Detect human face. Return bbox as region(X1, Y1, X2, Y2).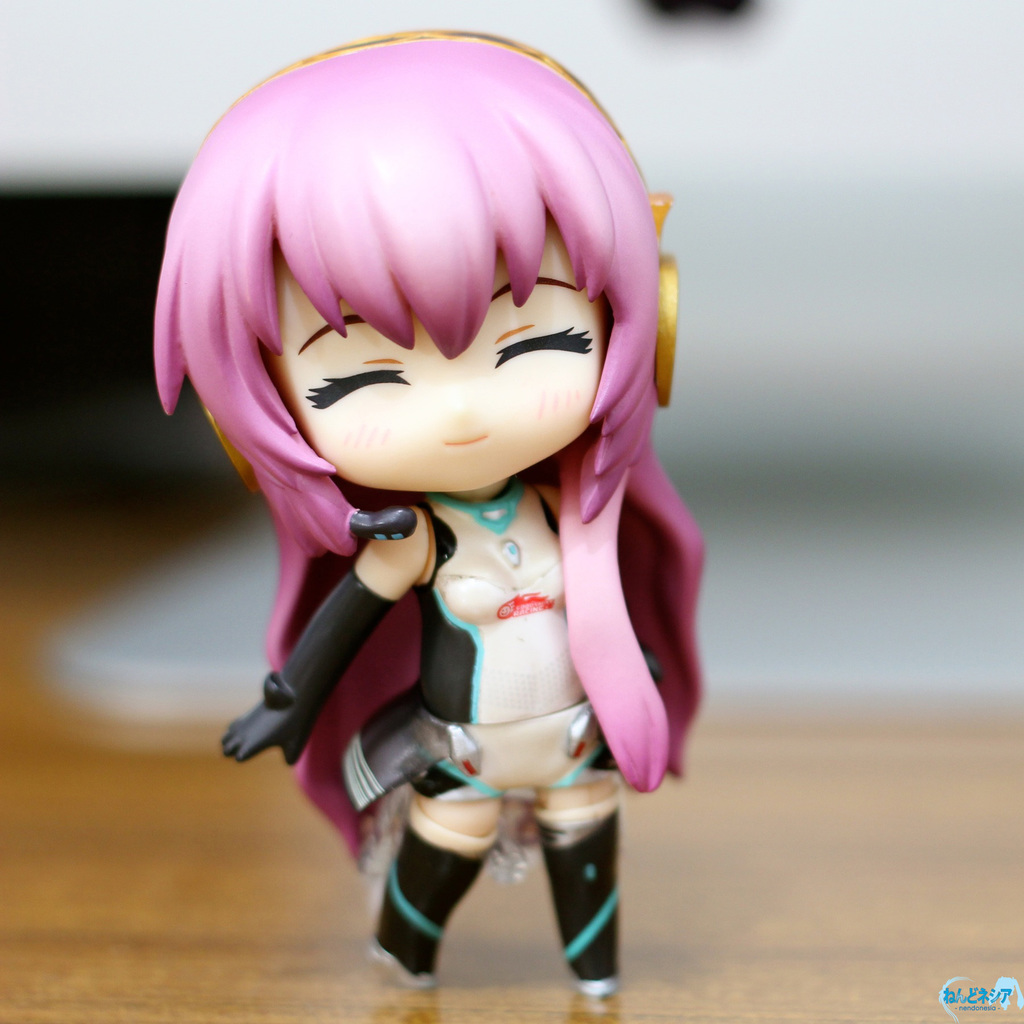
region(279, 252, 607, 494).
